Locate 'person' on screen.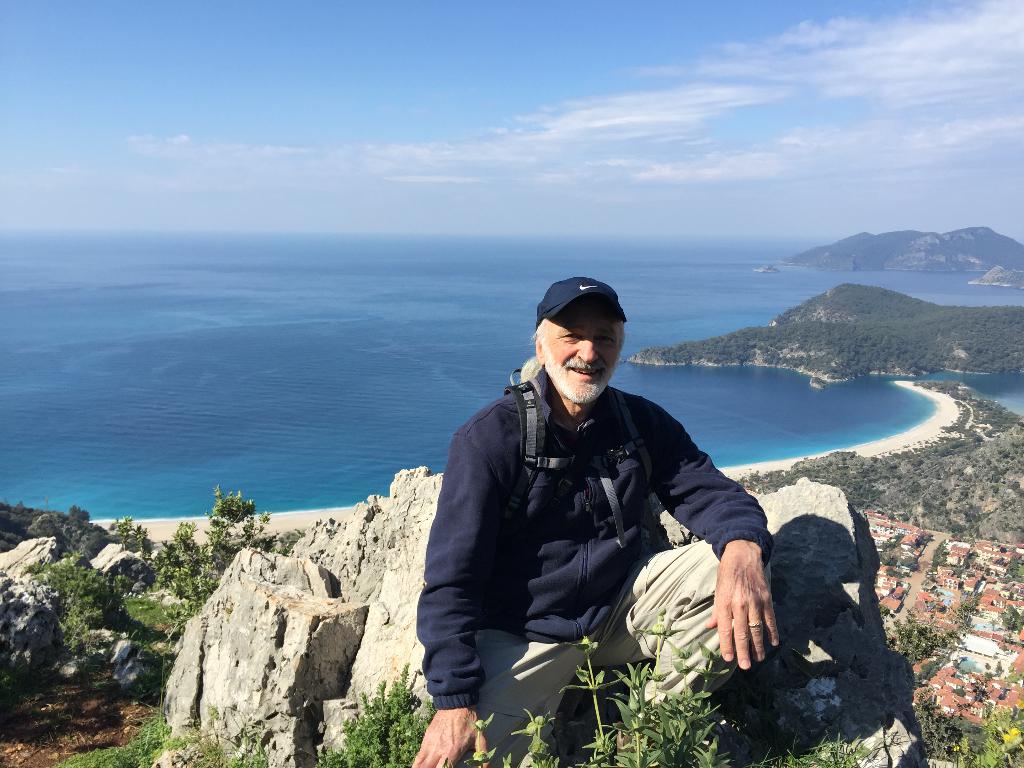
On screen at bbox(425, 277, 772, 729).
